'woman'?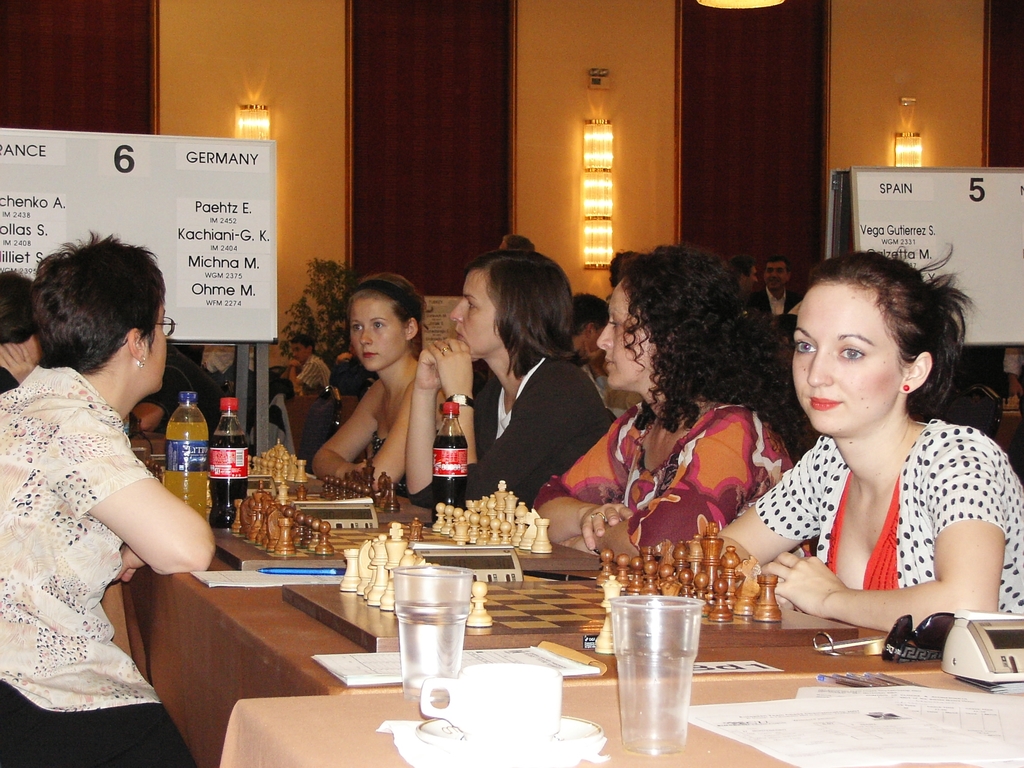
[left=403, top=243, right=634, bottom=505]
